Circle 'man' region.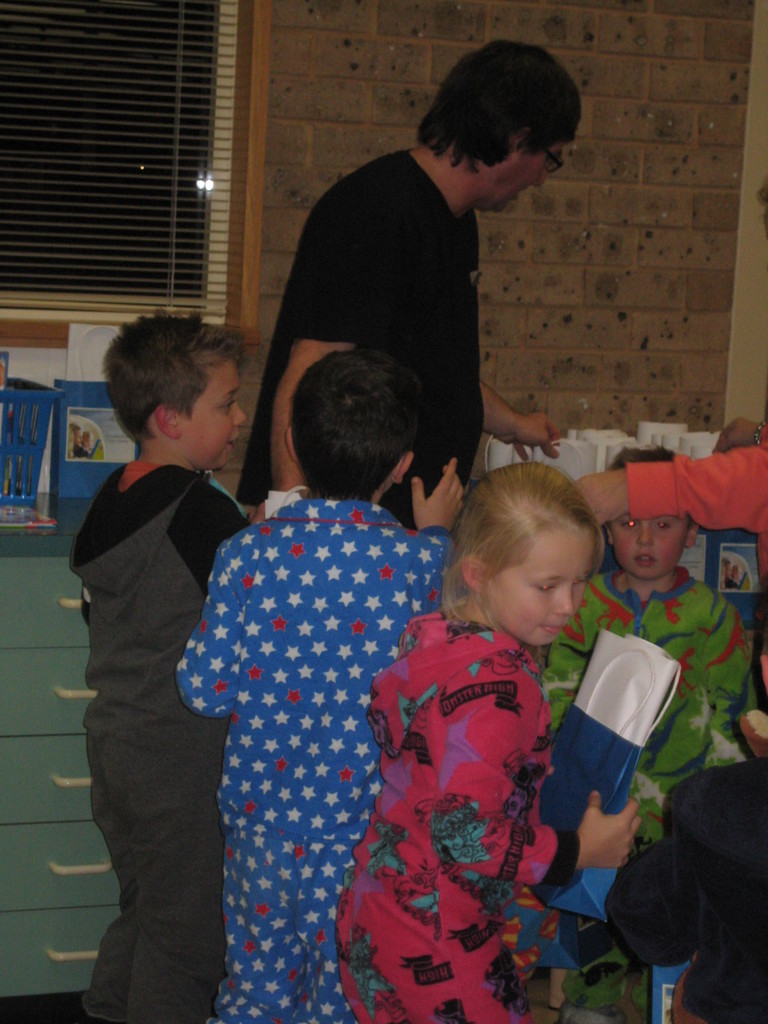
Region: select_region(241, 61, 609, 499).
